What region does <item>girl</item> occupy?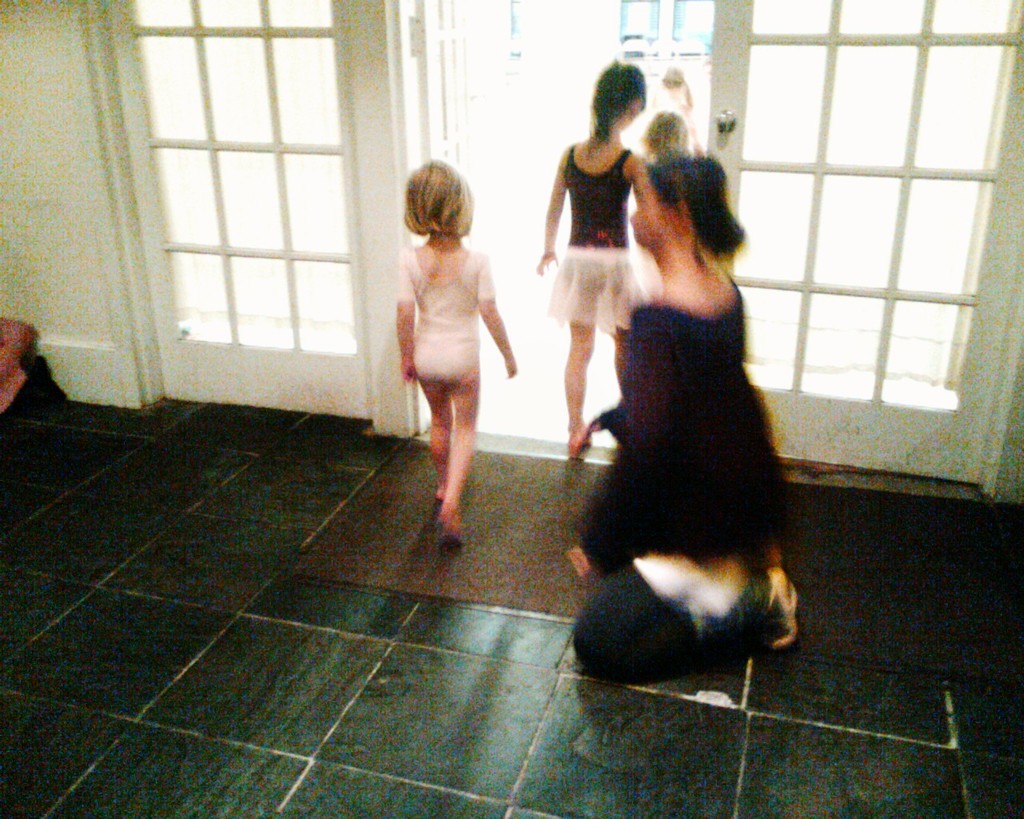
BBox(574, 148, 814, 680).
